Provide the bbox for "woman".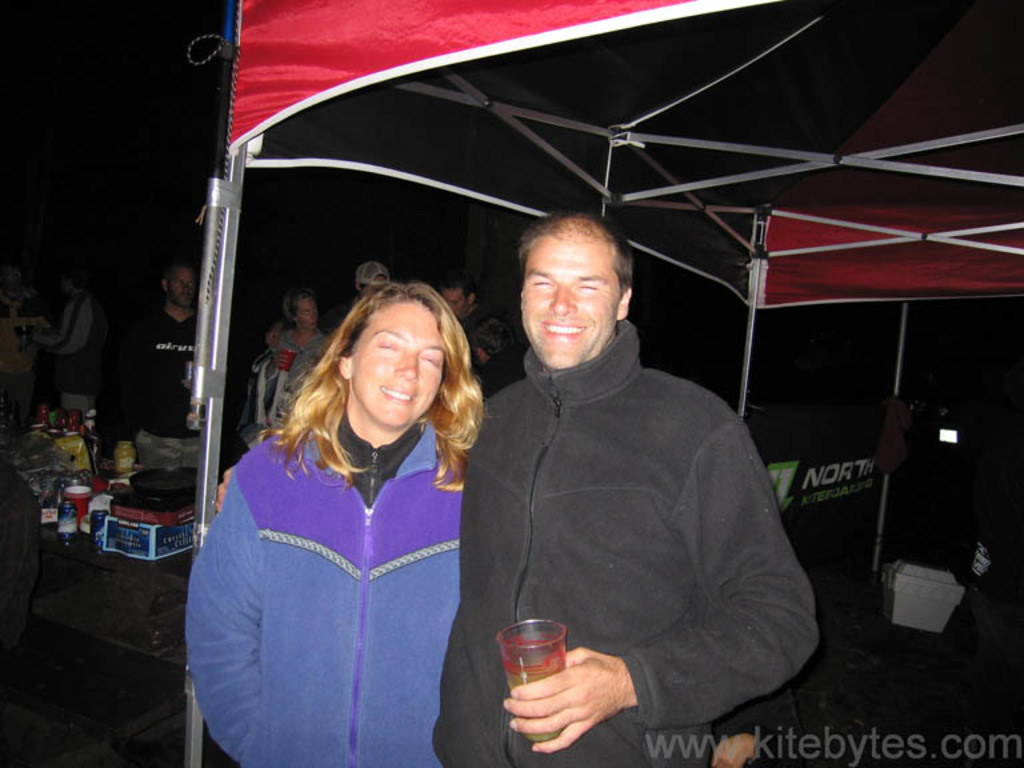
[x1=192, y1=259, x2=500, y2=767].
